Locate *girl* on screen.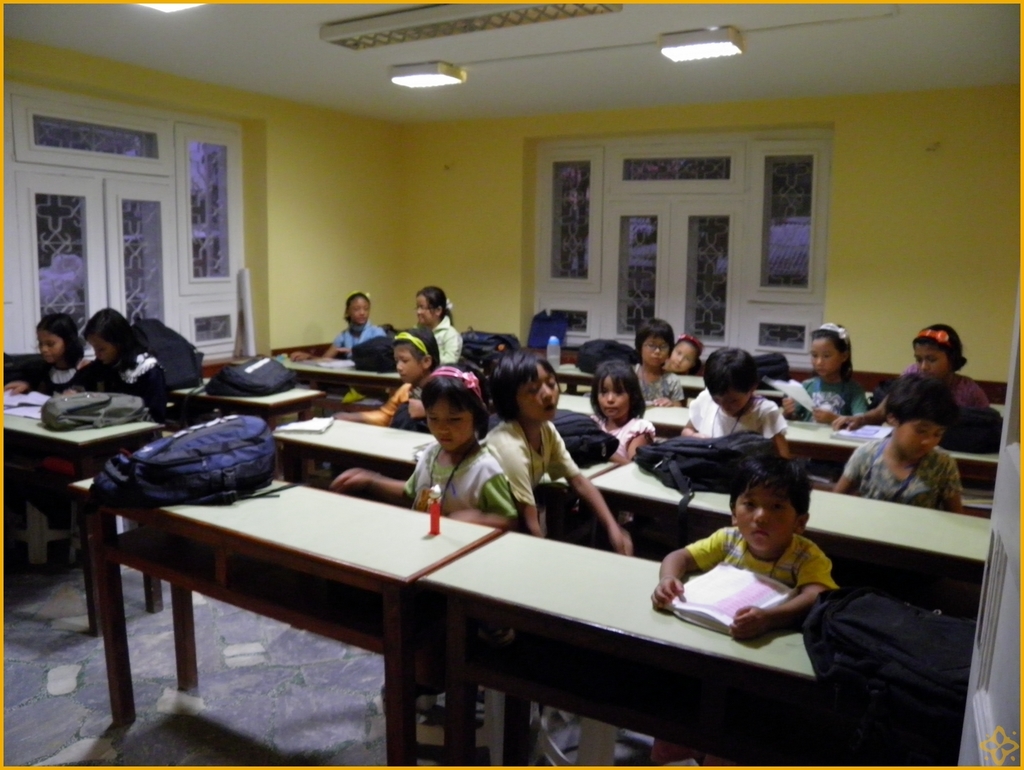
On screen at bbox(477, 350, 633, 543).
